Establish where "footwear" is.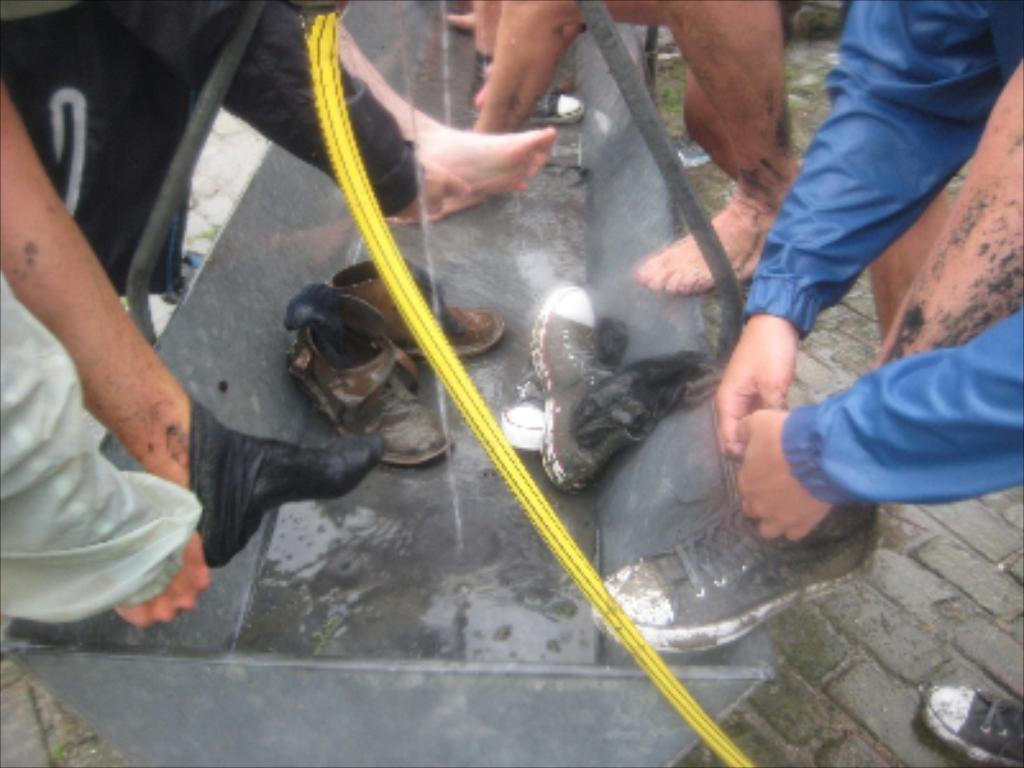
Established at {"x1": 330, "y1": 253, "x2": 507, "y2": 353}.
